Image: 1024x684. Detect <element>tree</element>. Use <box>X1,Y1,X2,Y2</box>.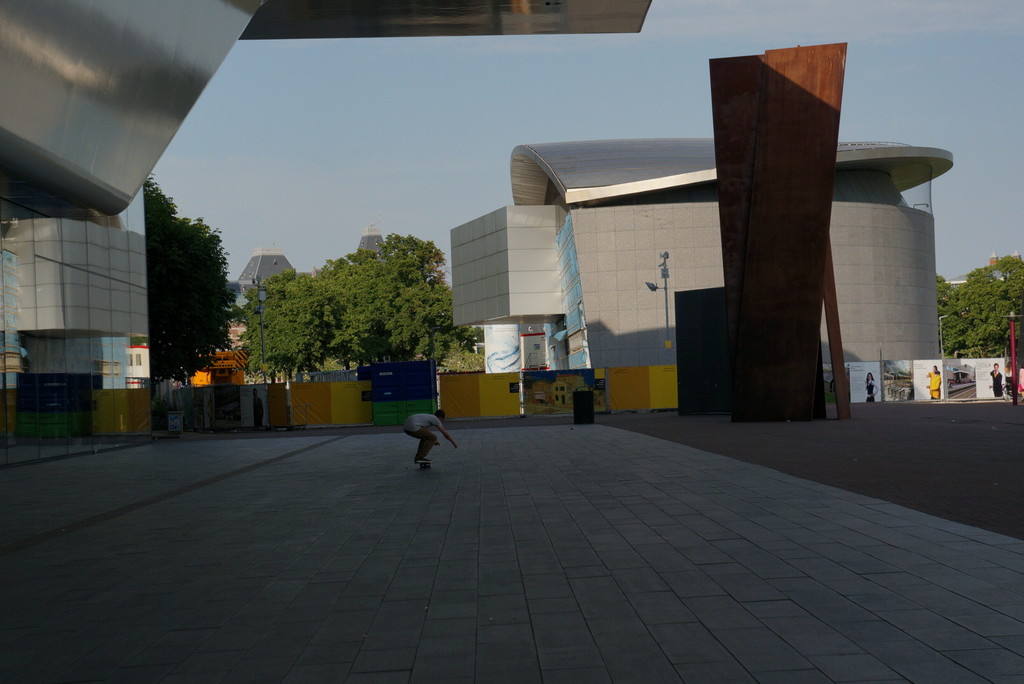
<box>231,229,487,376</box>.
